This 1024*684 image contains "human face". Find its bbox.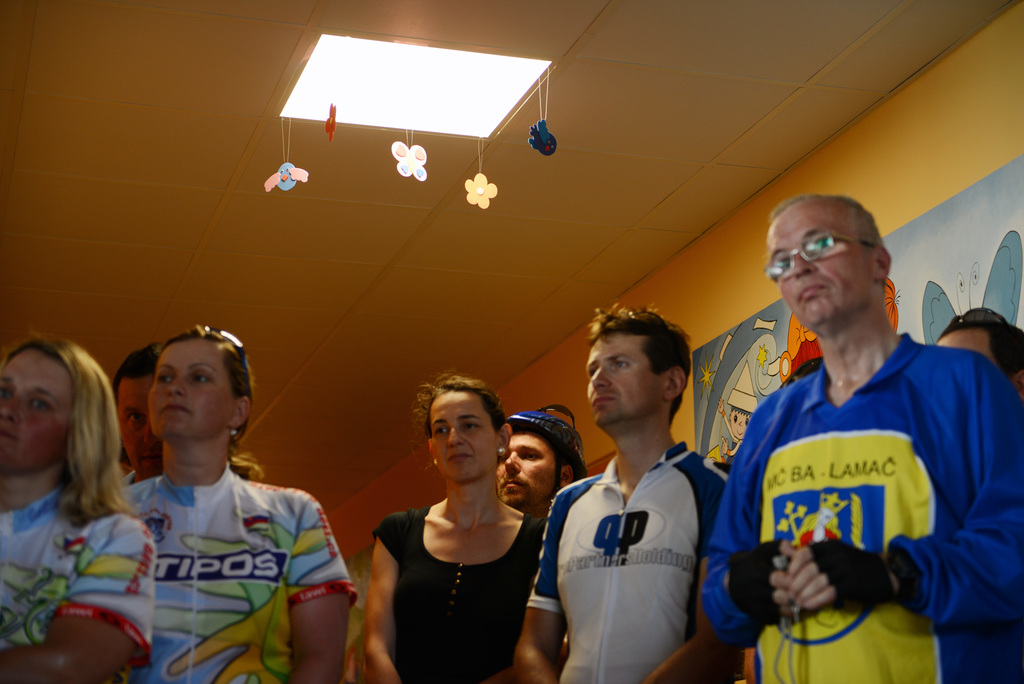
box=[149, 329, 236, 441].
